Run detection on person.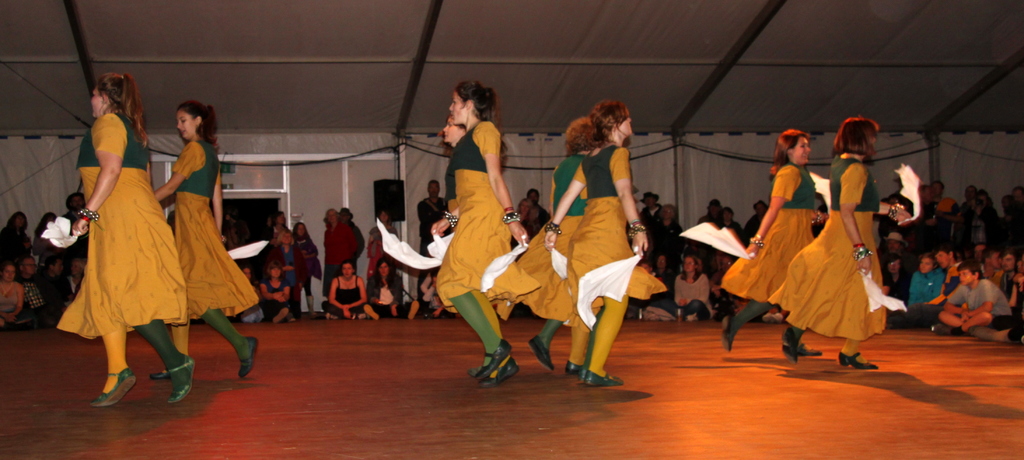
Result: select_region(619, 261, 682, 322).
